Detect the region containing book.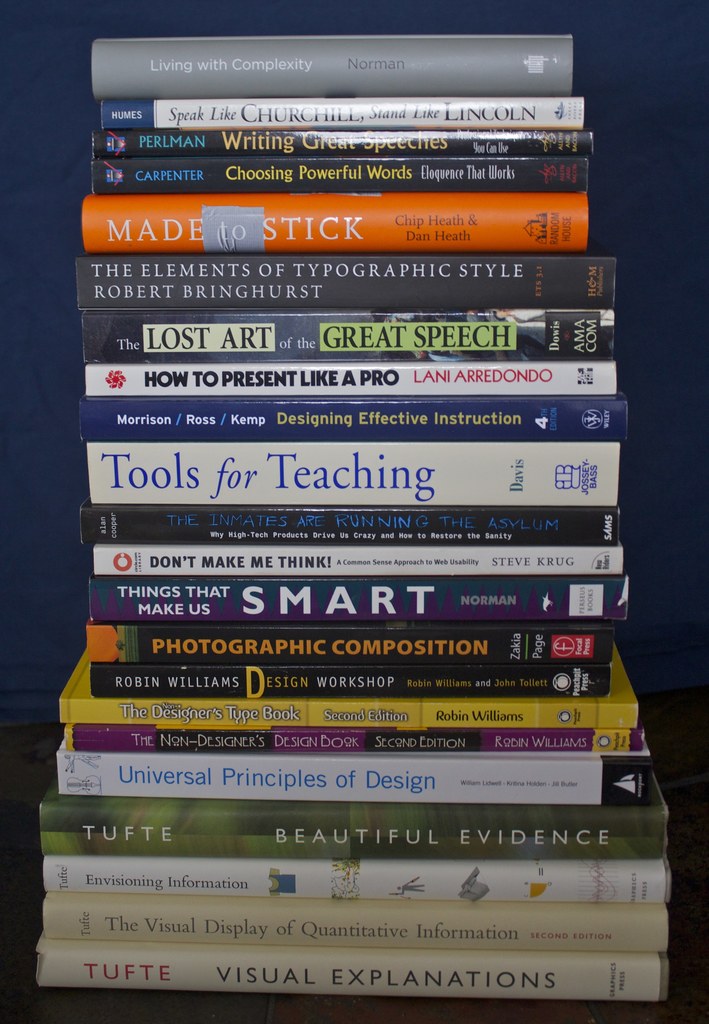
crop(46, 856, 674, 905).
